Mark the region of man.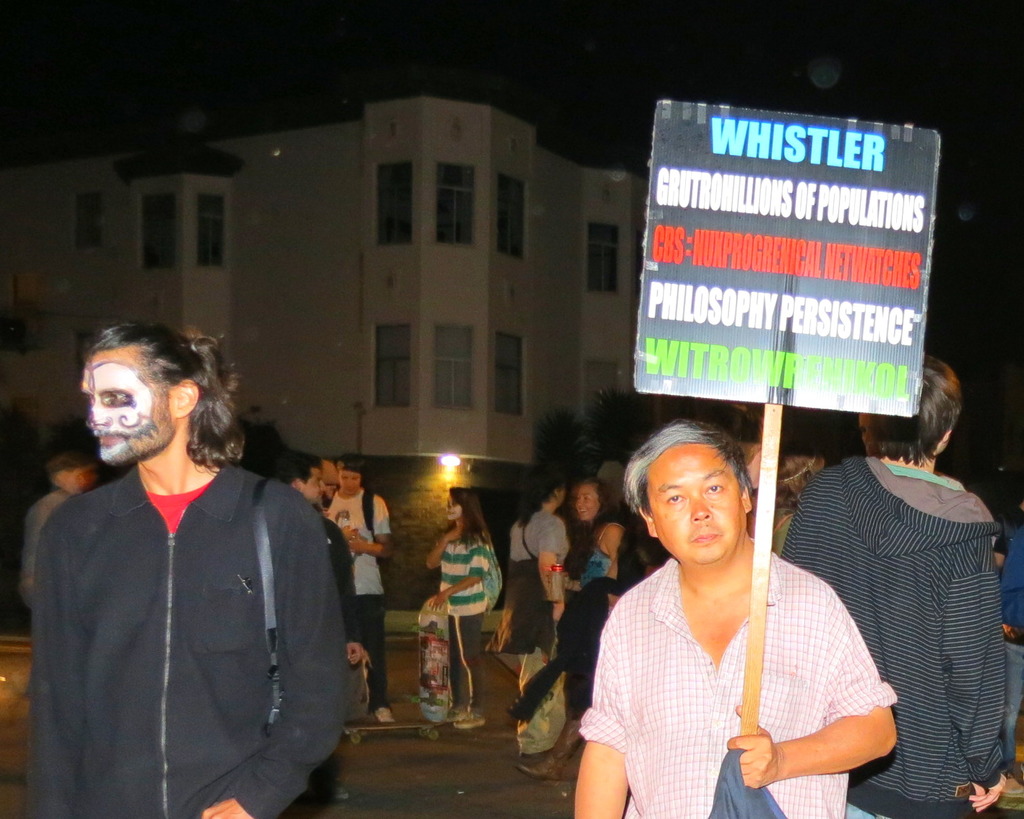
Region: <box>777,352,1007,818</box>.
